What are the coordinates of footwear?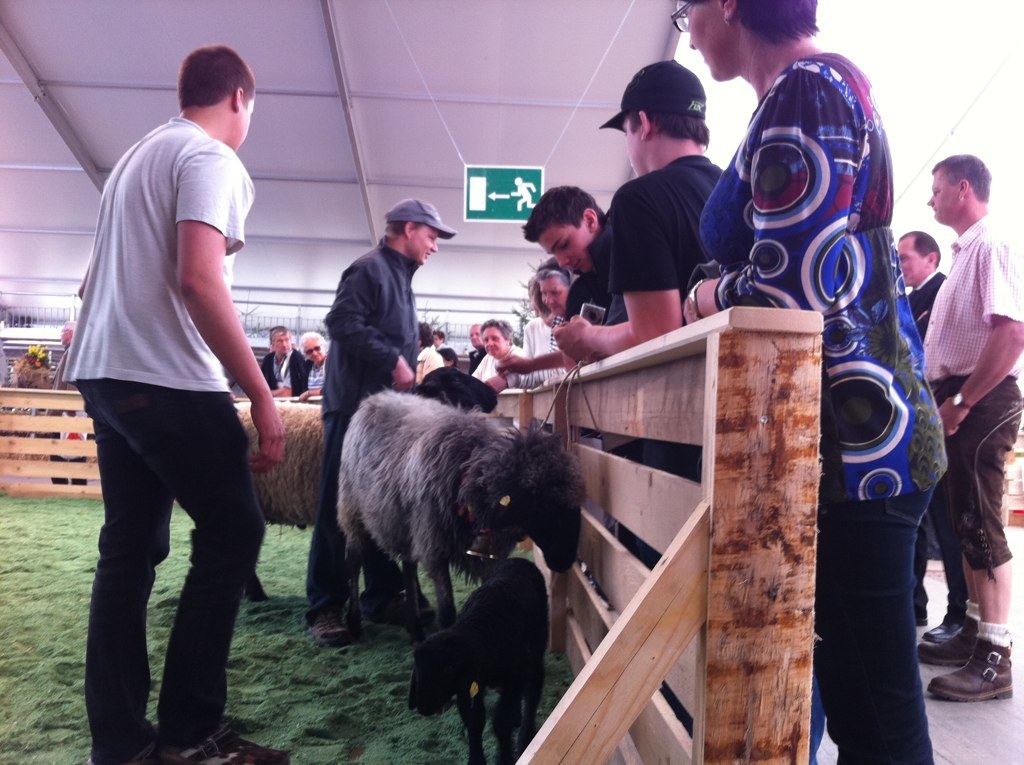
x1=362, y1=586, x2=430, y2=625.
